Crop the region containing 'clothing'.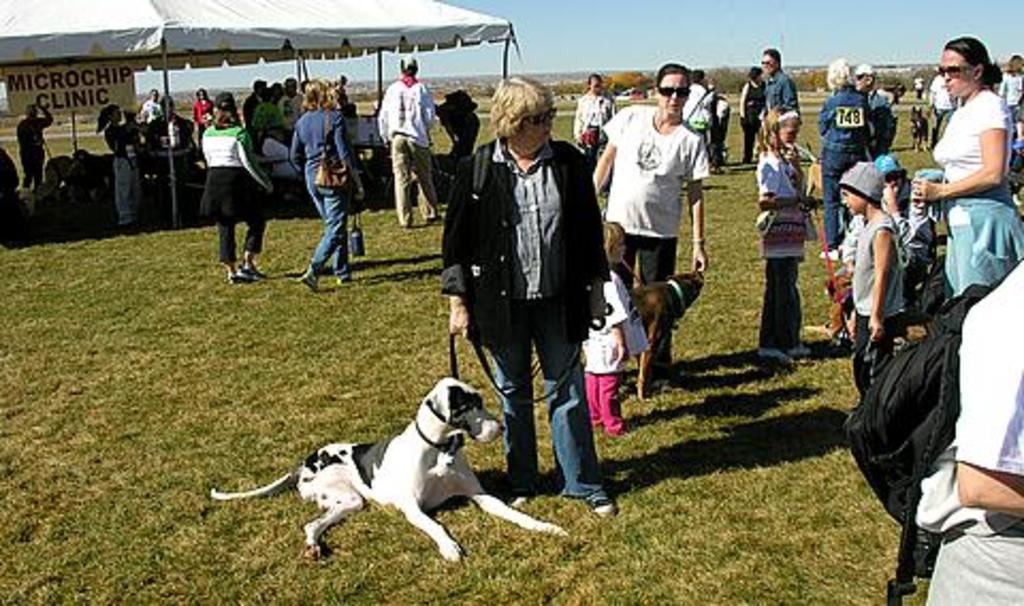
Crop region: <region>868, 92, 892, 158</region>.
